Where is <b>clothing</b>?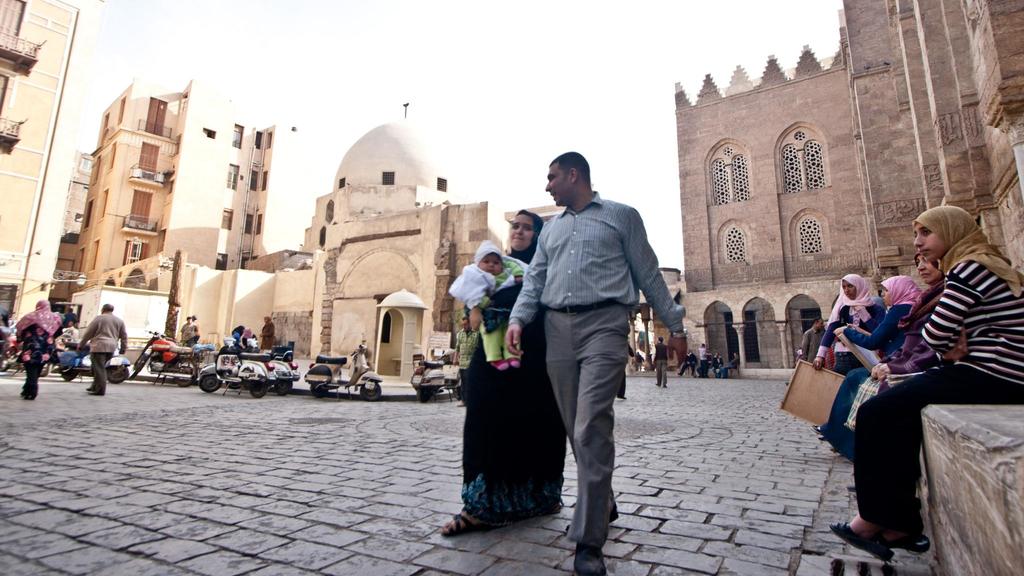
bbox(460, 203, 568, 527).
